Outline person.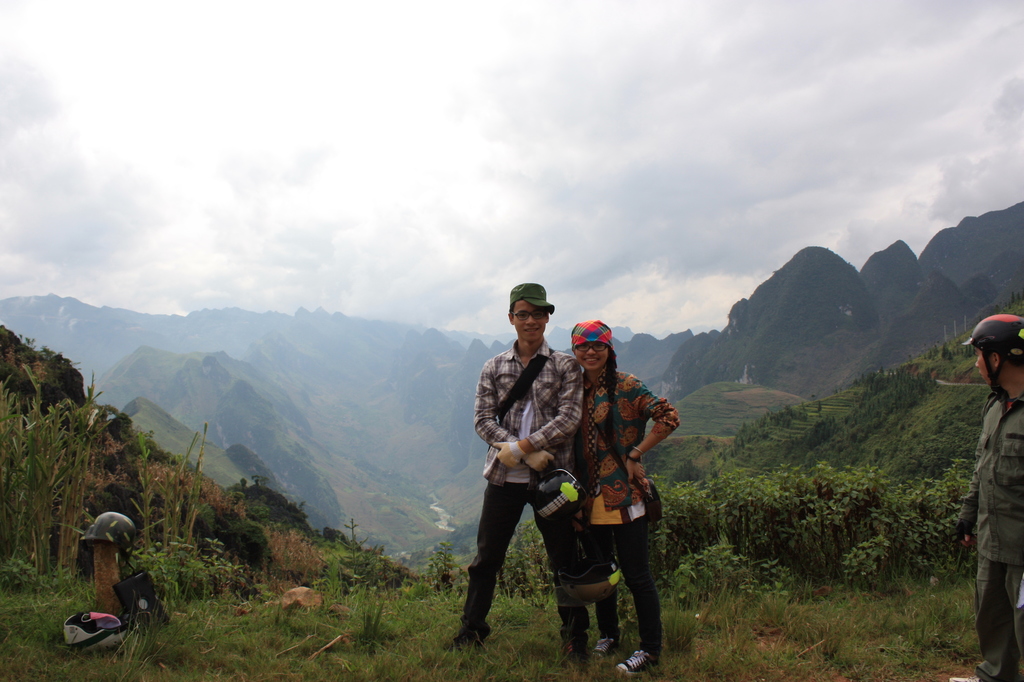
Outline: (571, 327, 670, 670).
